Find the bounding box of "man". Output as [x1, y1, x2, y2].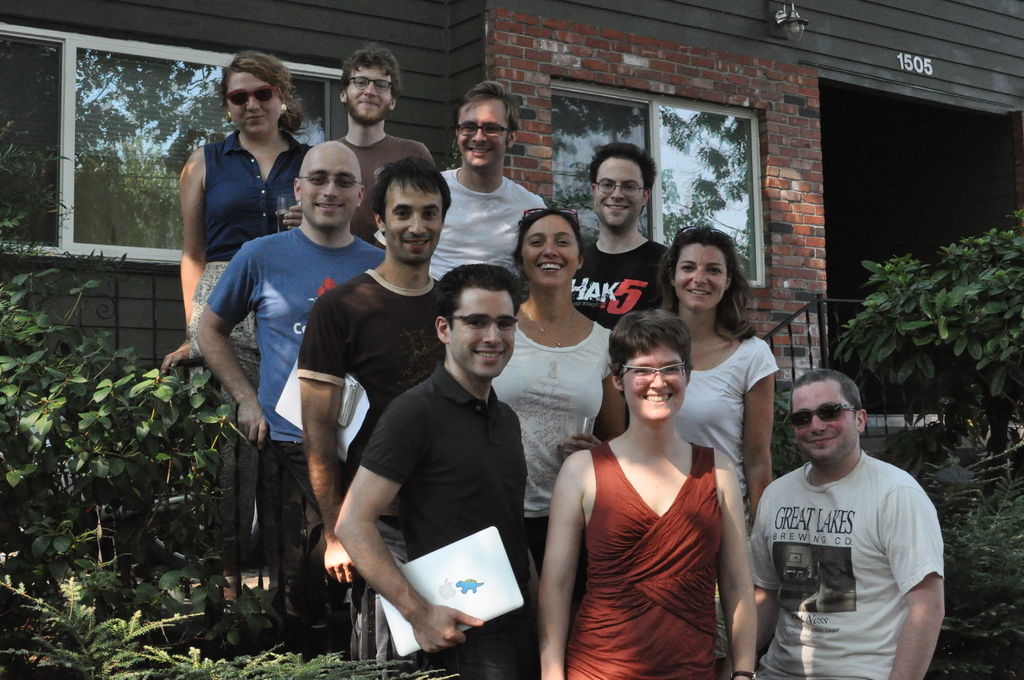
[289, 161, 451, 679].
